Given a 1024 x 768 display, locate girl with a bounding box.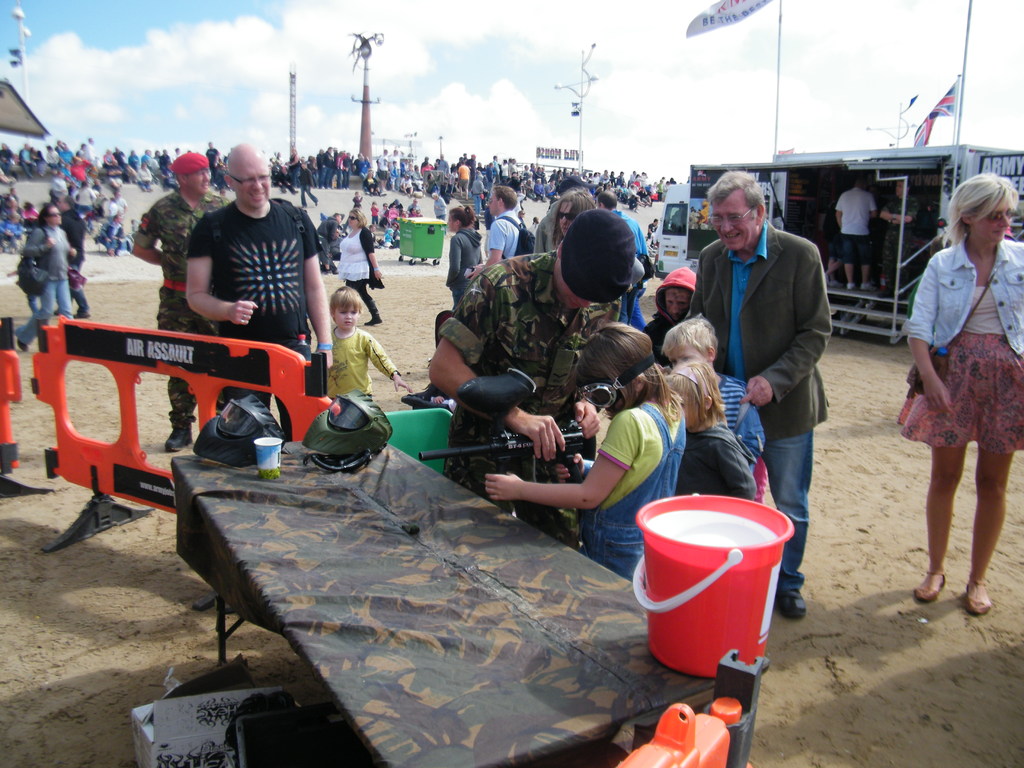
Located: <bbox>486, 319, 685, 589</bbox>.
